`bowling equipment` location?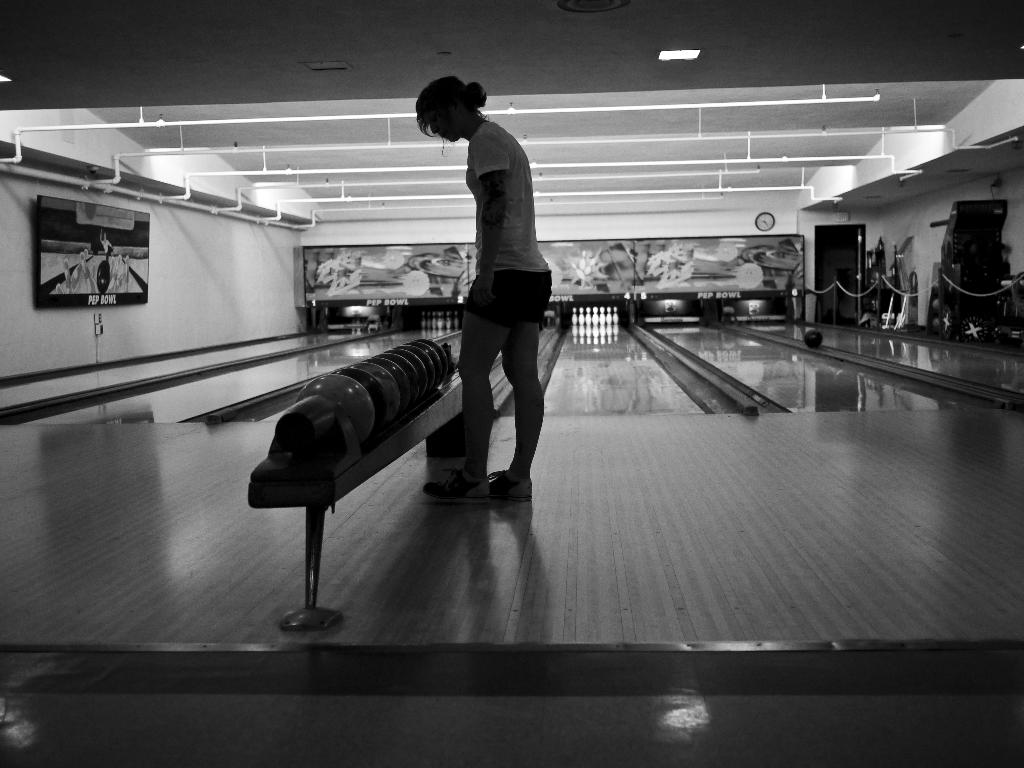
locate(296, 376, 381, 451)
